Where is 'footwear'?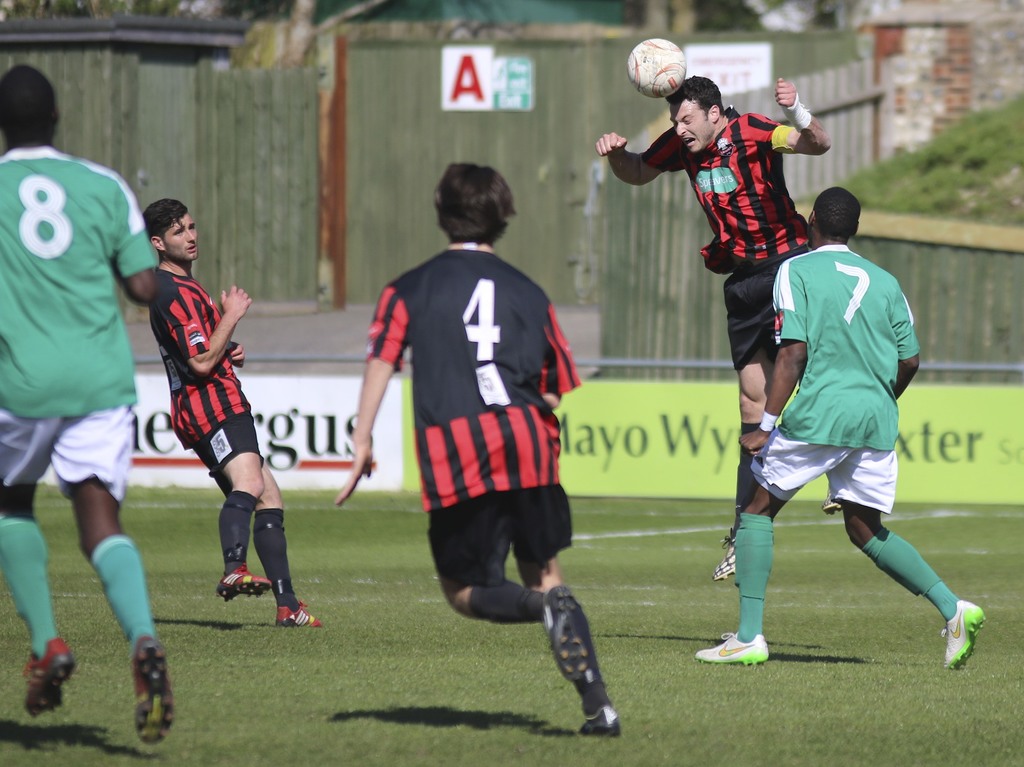
bbox(213, 558, 279, 594).
